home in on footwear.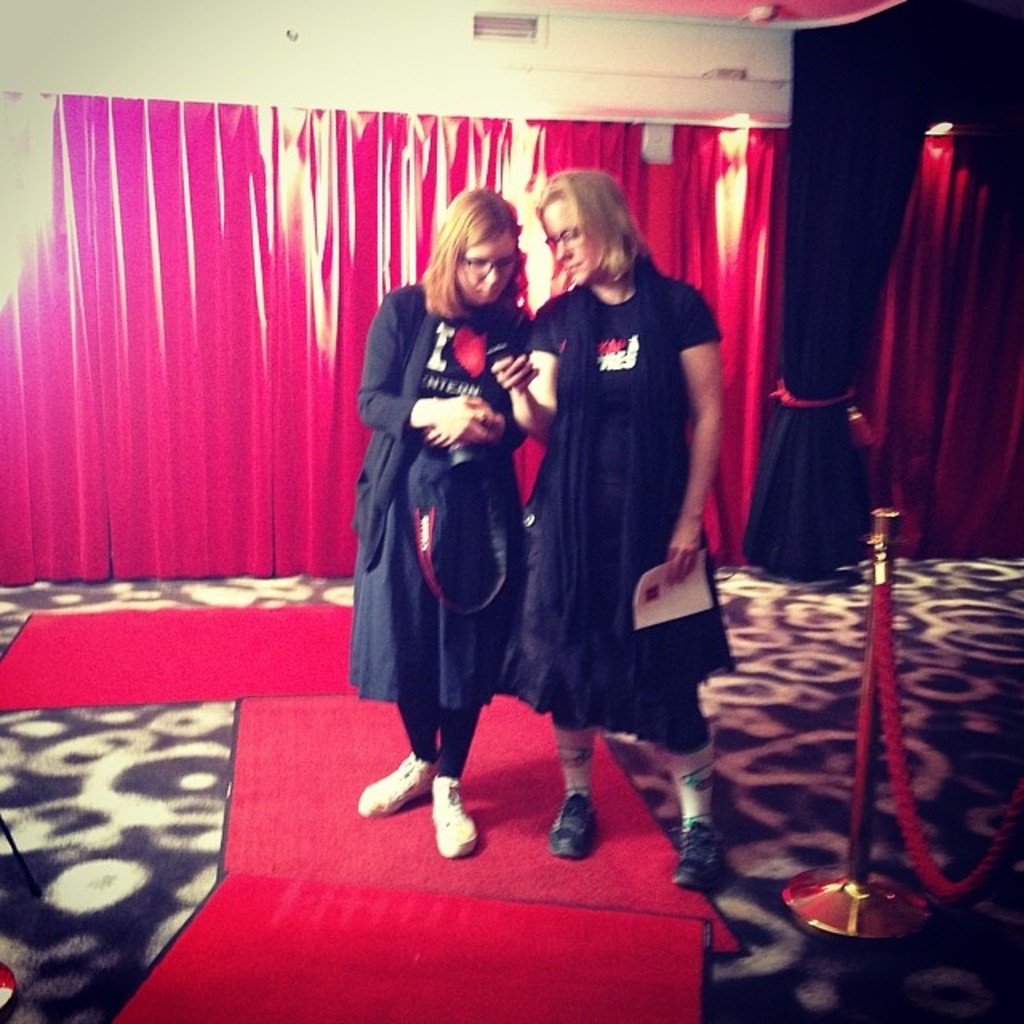
Homed in at [435,770,483,861].
